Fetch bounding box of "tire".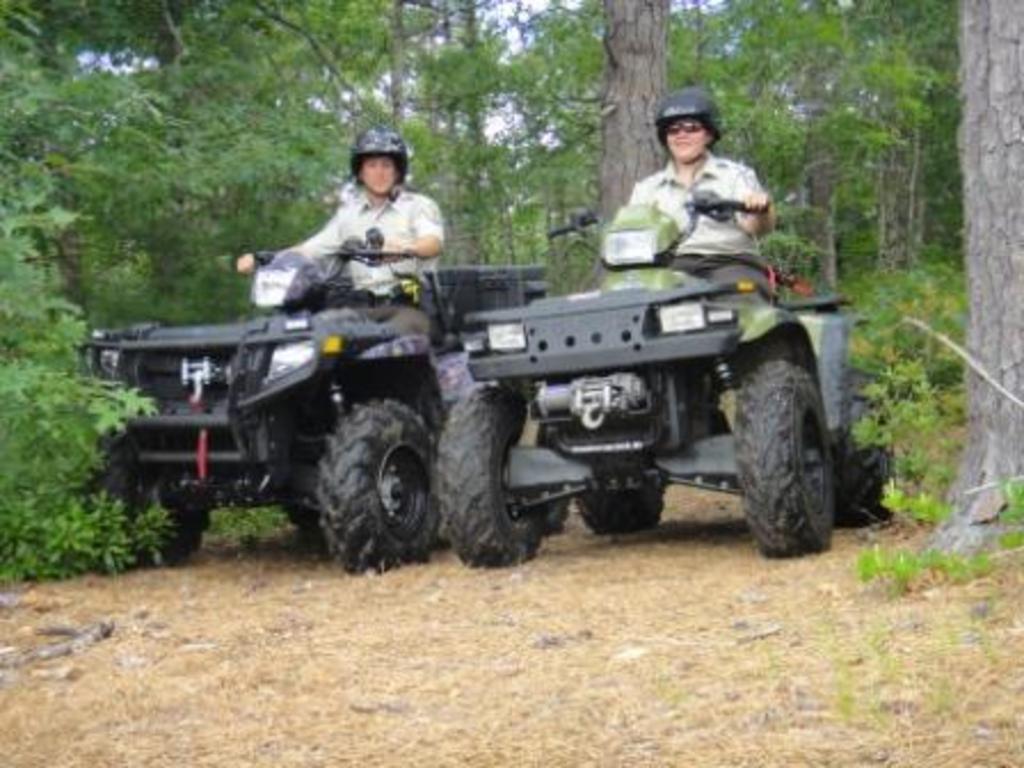
Bbox: [834,393,898,530].
